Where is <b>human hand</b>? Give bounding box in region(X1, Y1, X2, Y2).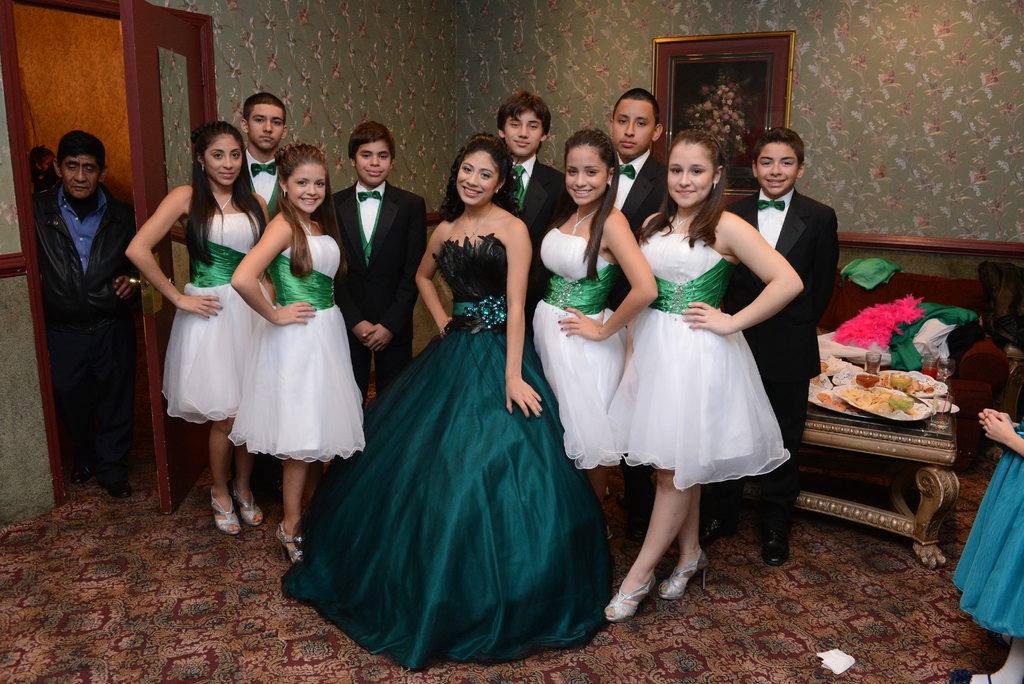
region(113, 273, 136, 305).
